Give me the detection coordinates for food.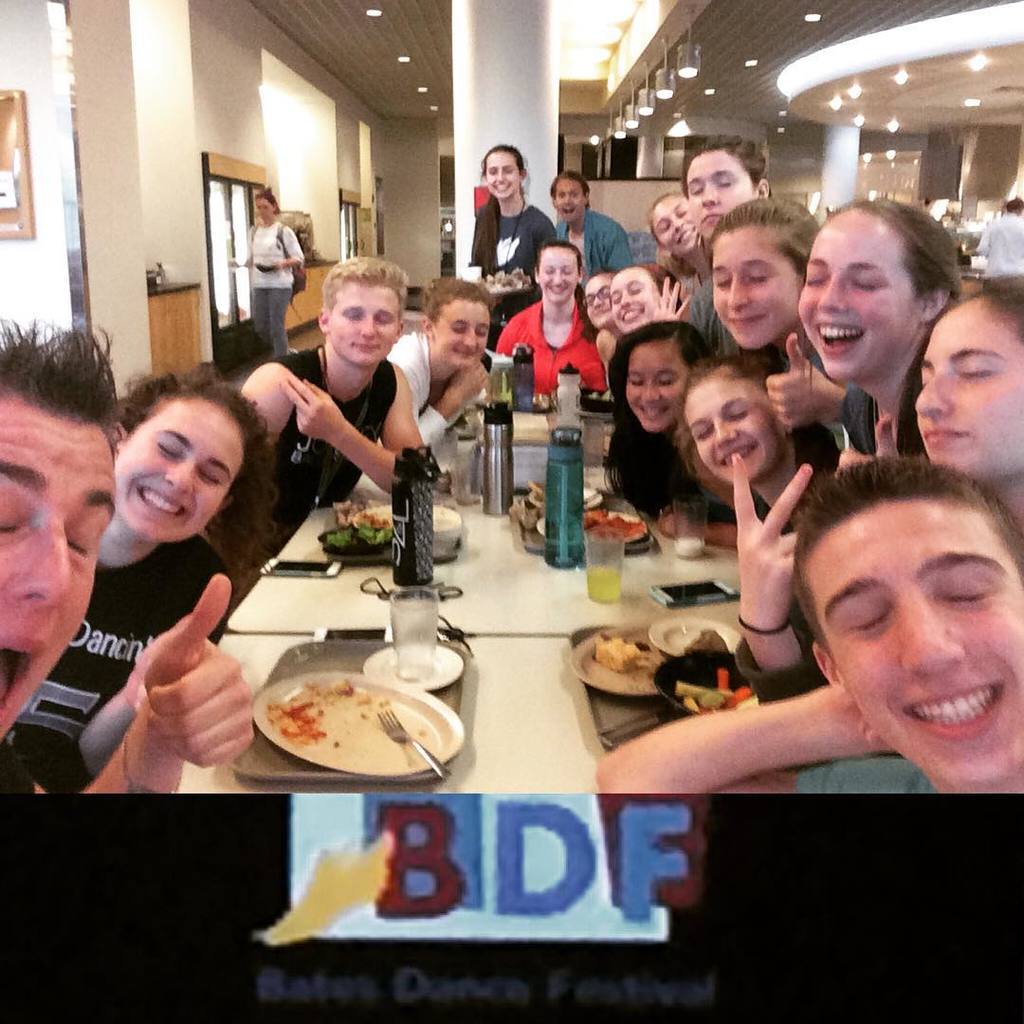
265:674:393:745.
